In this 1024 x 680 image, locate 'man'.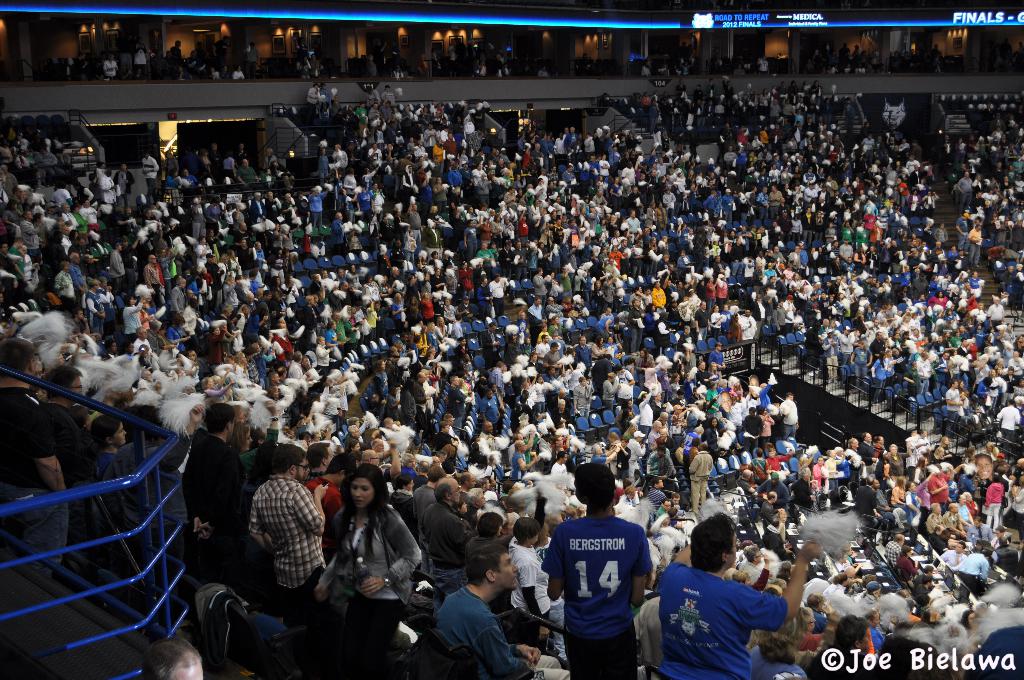
Bounding box: (left=709, top=342, right=726, bottom=377).
